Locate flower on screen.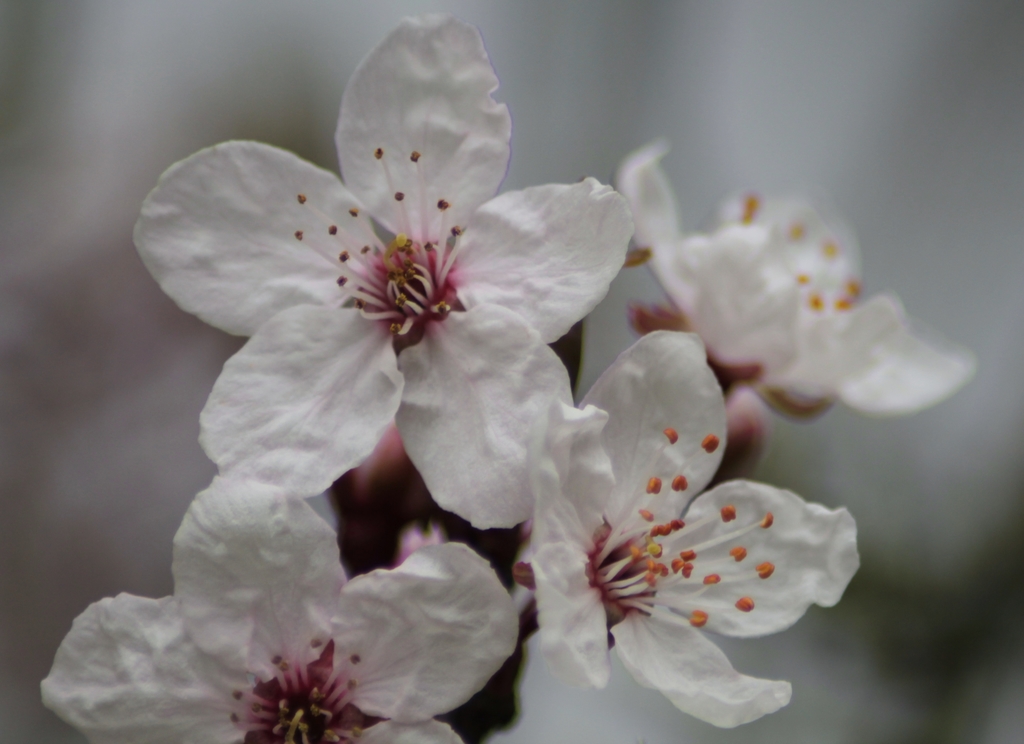
On screen at <bbox>616, 136, 972, 417</bbox>.
